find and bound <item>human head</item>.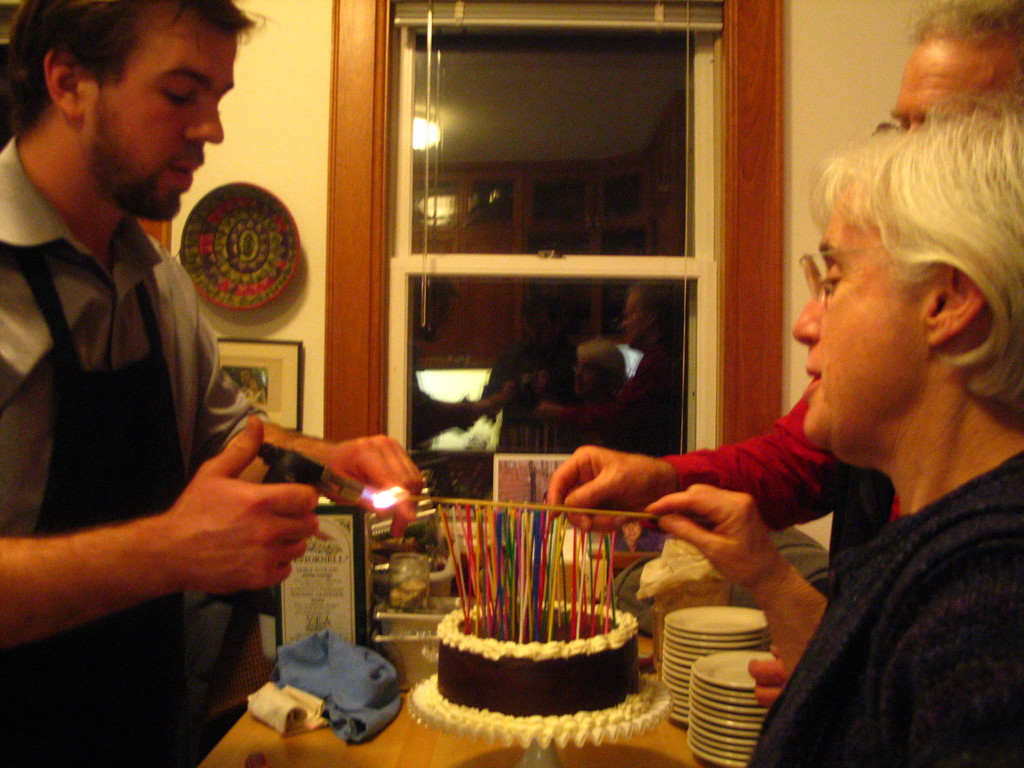
Bound: region(771, 109, 1013, 461).
